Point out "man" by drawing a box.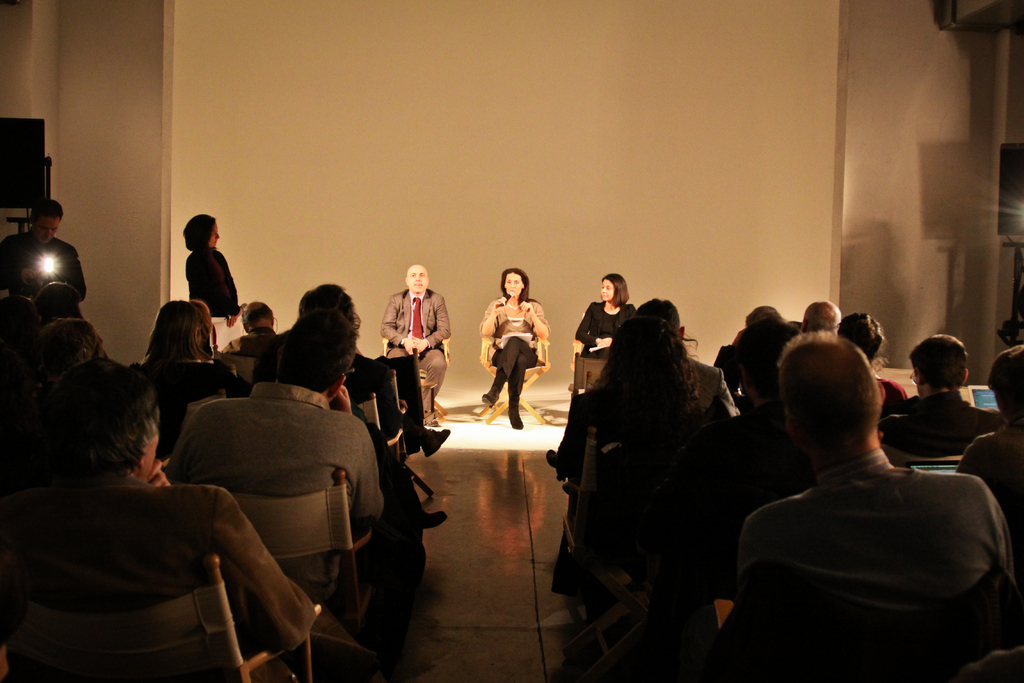
region(165, 313, 399, 581).
